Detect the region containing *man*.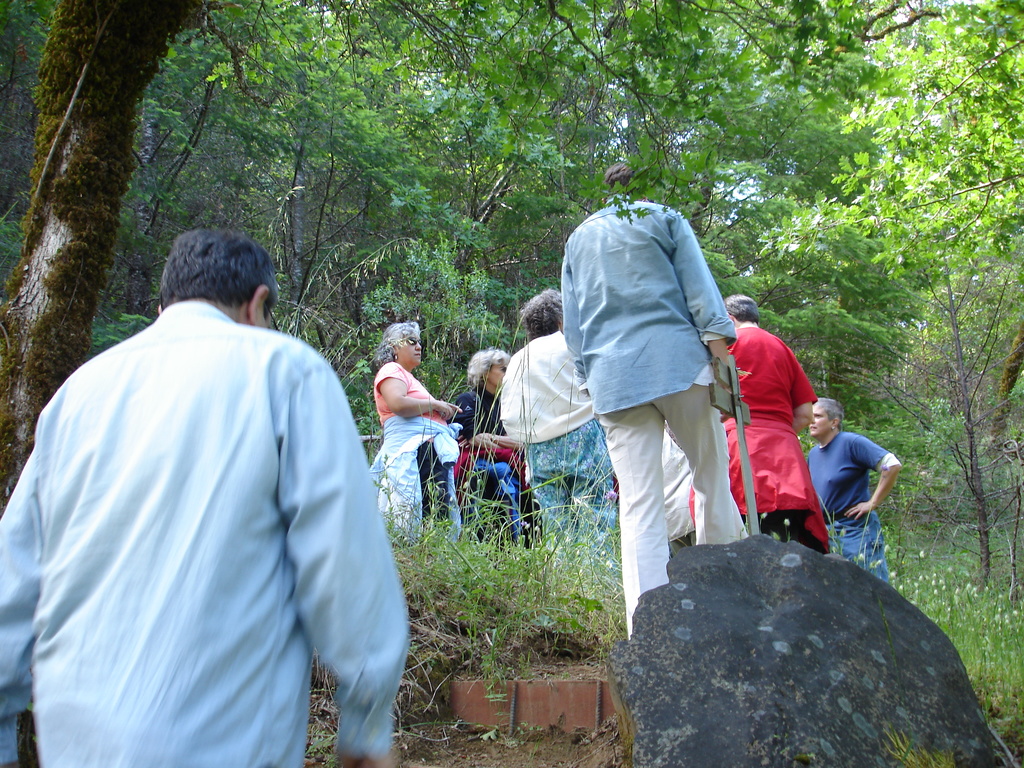
[0,223,408,767].
